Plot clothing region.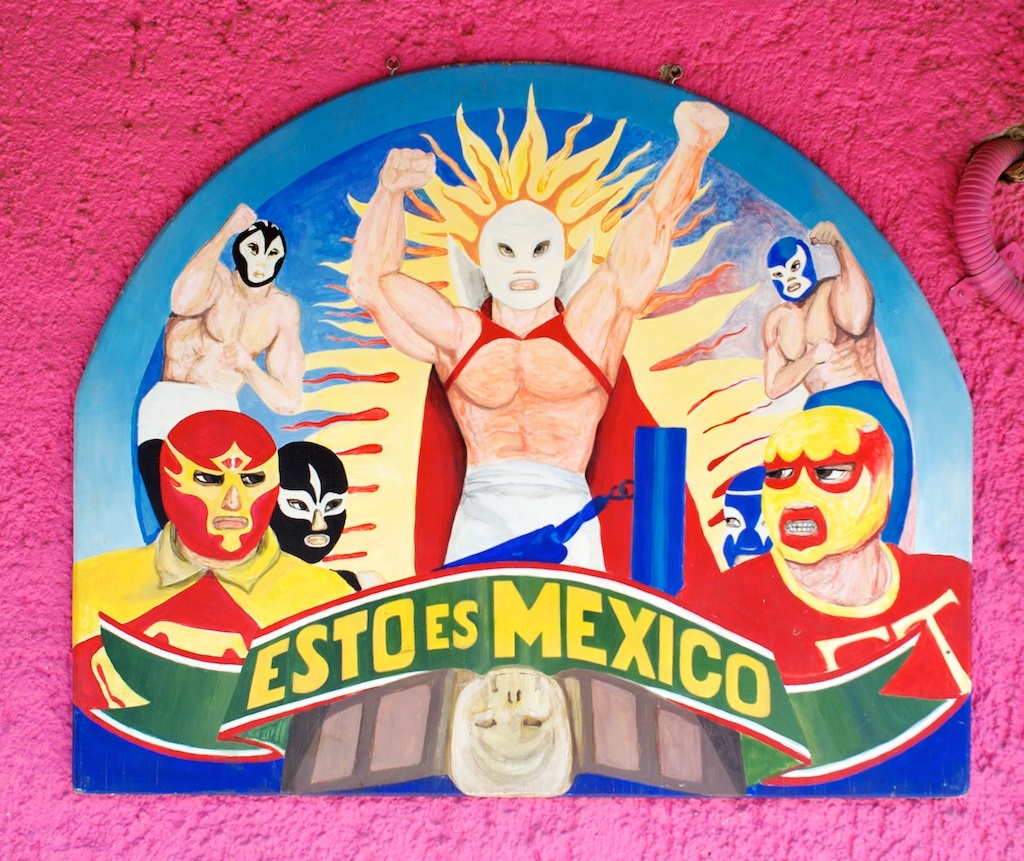
Plotted at detection(806, 381, 911, 552).
